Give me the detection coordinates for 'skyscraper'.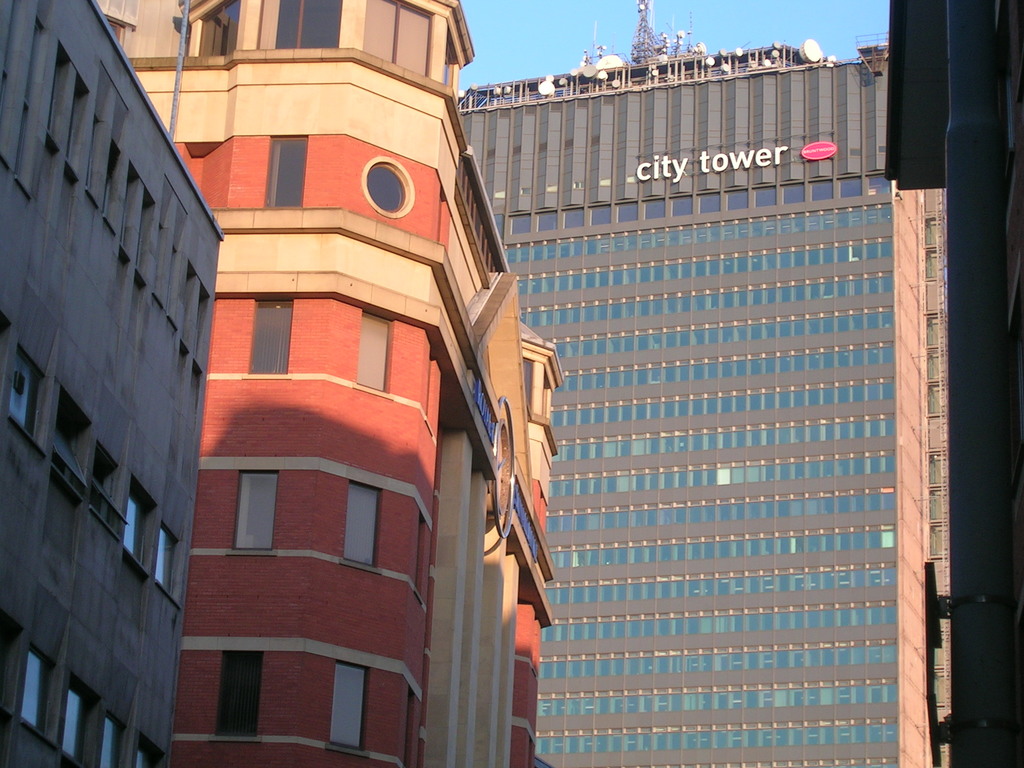
box(364, 16, 945, 758).
